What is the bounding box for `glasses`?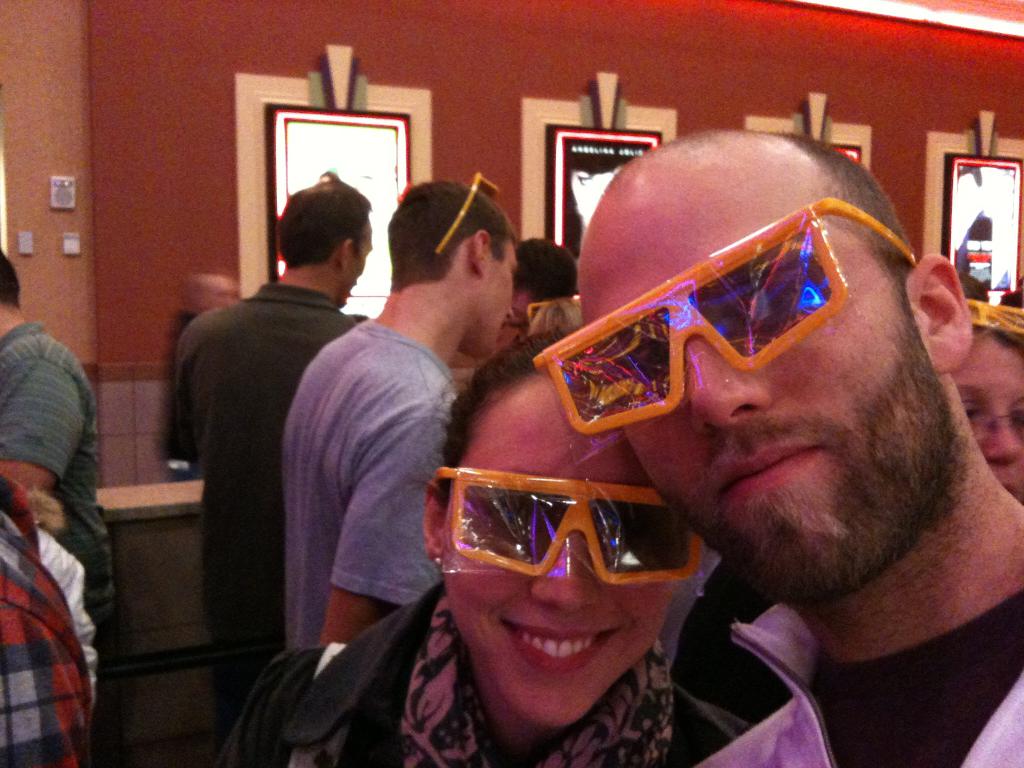
960 399 1023 445.
